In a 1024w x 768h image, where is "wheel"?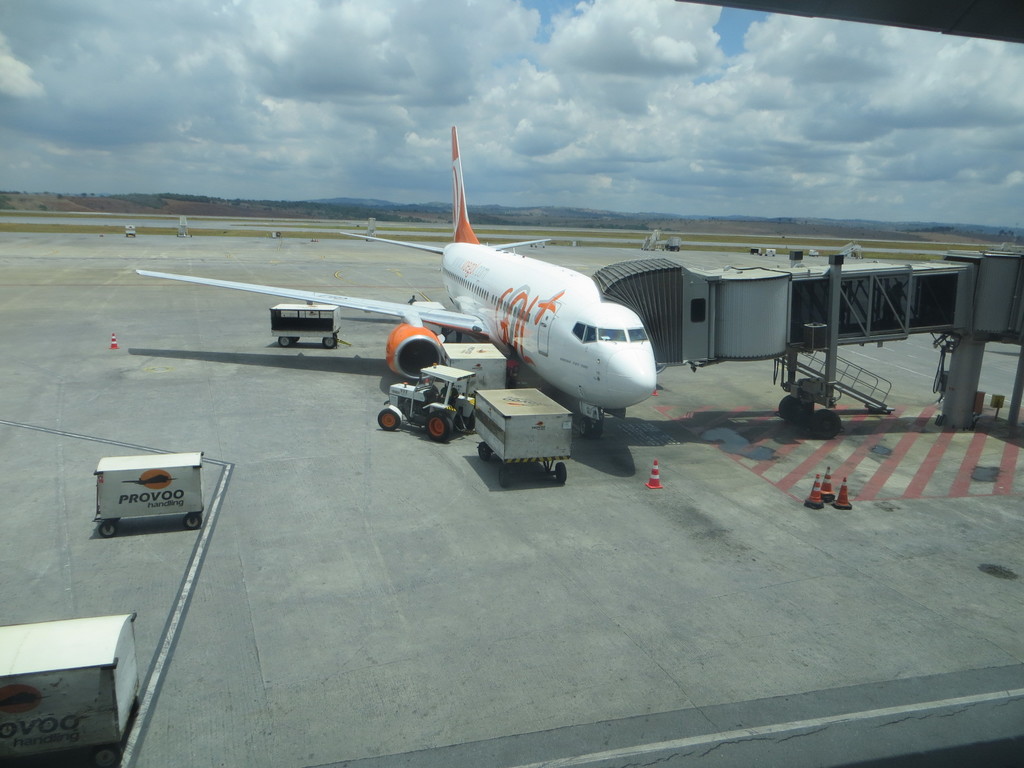
bbox=[276, 339, 291, 348].
